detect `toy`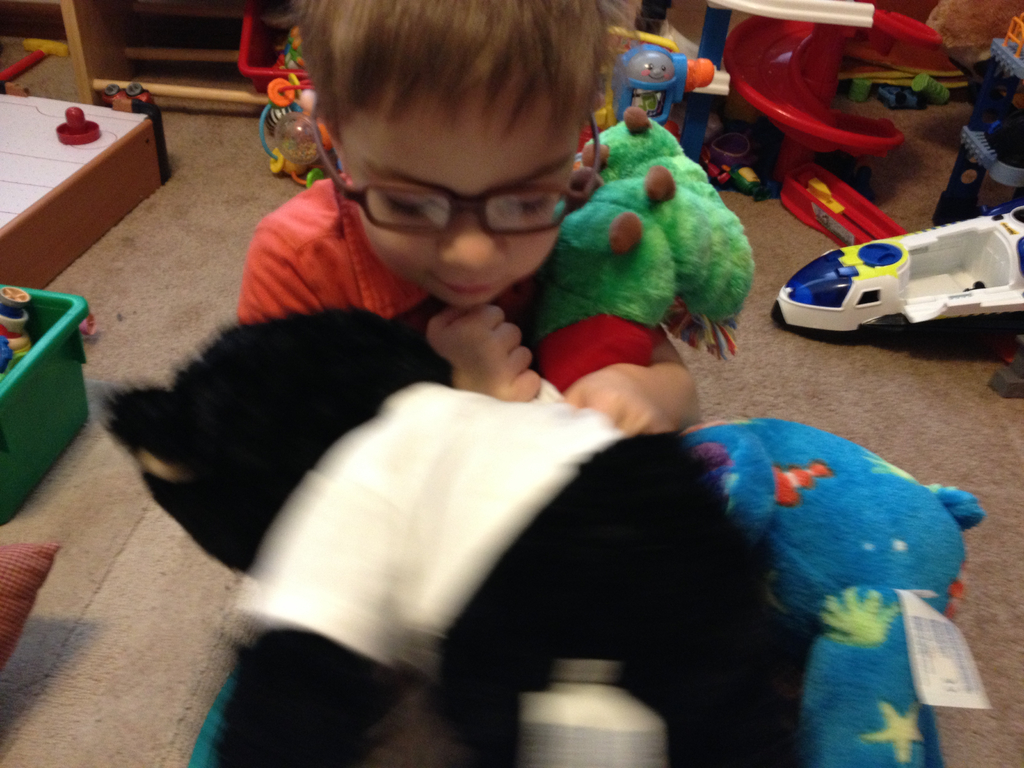
select_region(102, 298, 794, 767)
